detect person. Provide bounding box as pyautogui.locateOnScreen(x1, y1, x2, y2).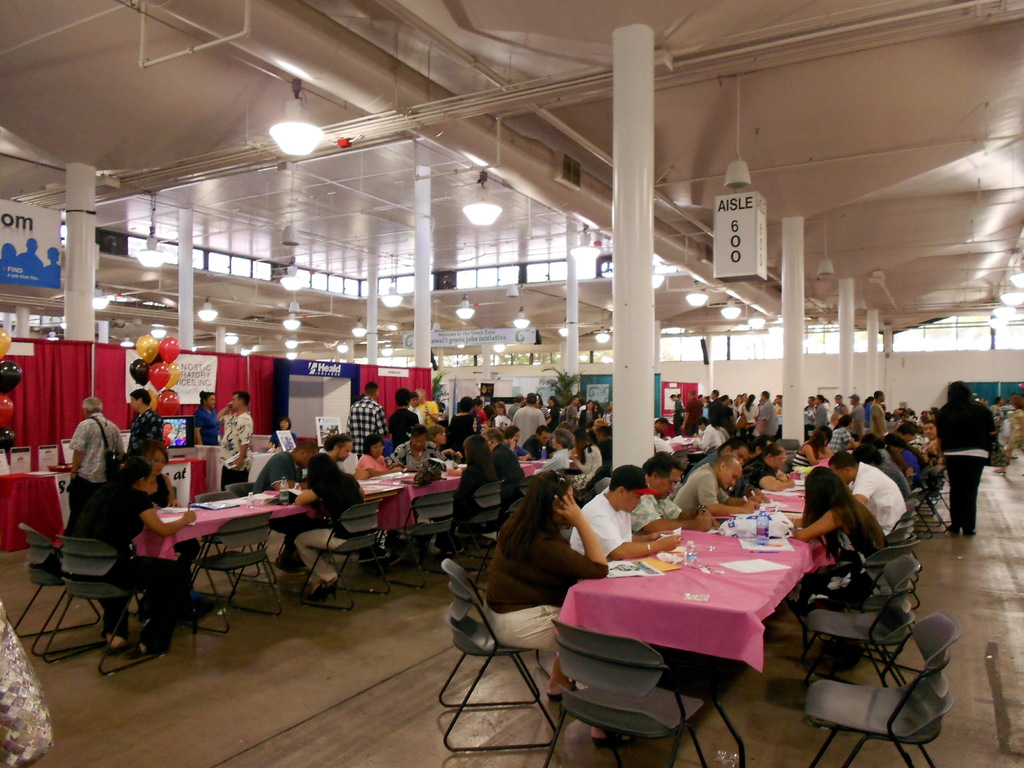
pyautogui.locateOnScreen(261, 449, 302, 486).
